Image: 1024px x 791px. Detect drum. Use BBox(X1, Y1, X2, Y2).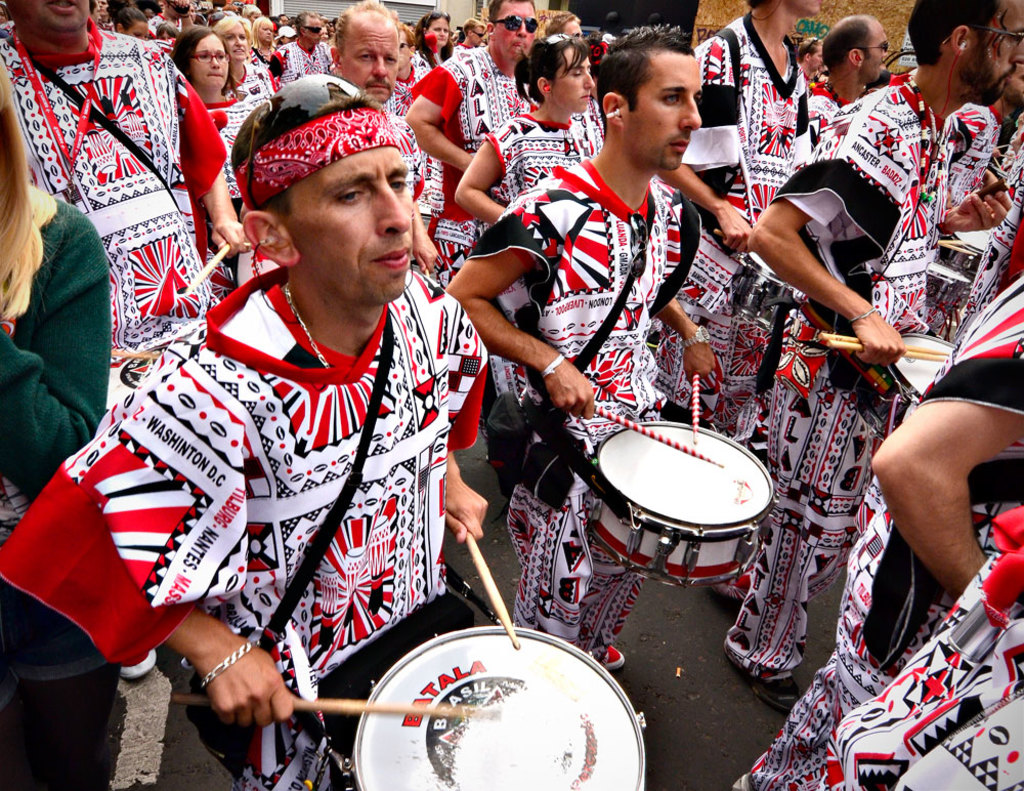
BBox(856, 335, 958, 441).
